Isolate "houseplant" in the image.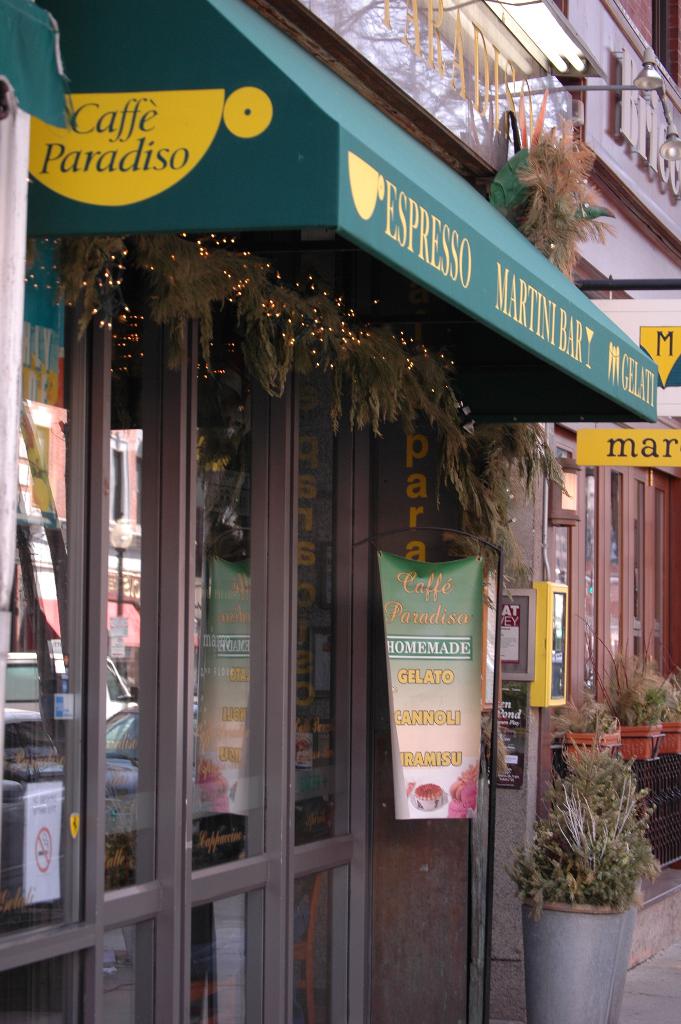
Isolated region: (650,680,680,755).
